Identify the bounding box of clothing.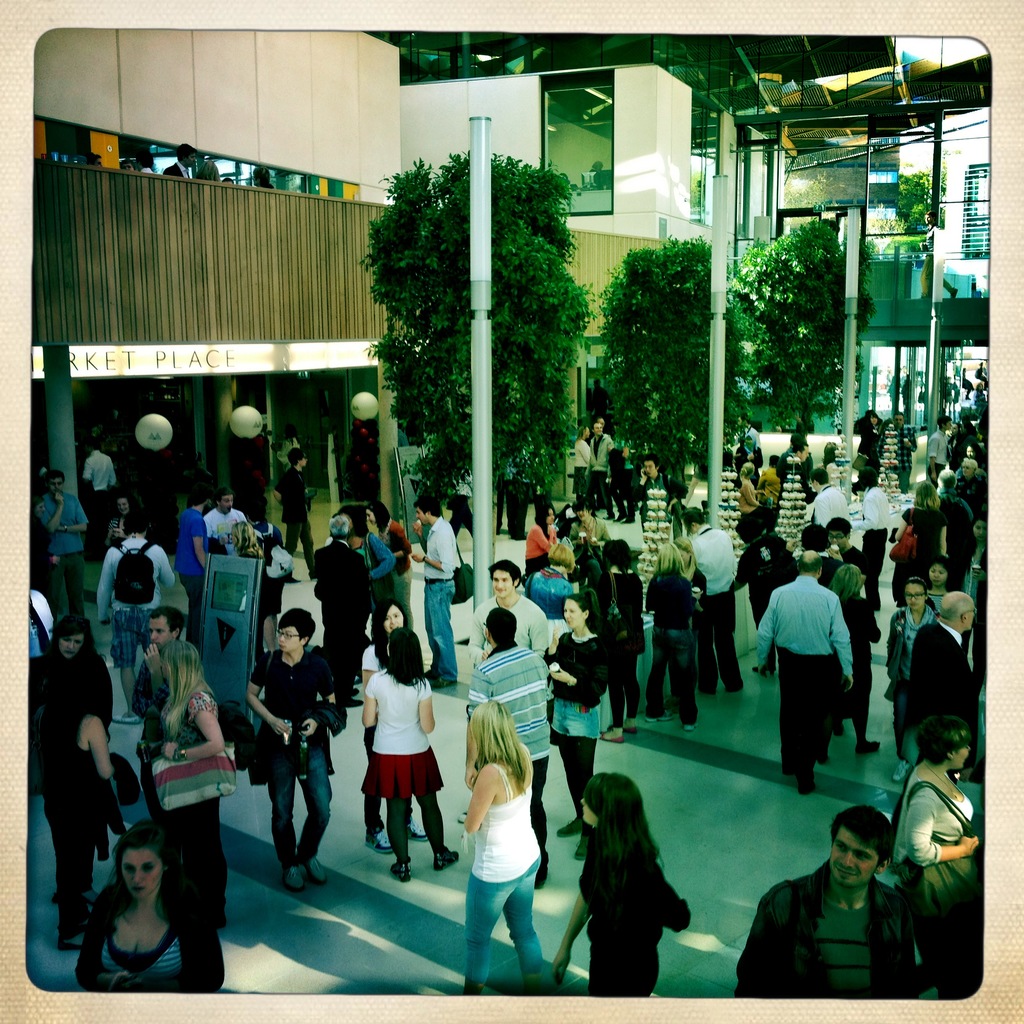
l=358, t=666, r=454, b=858.
